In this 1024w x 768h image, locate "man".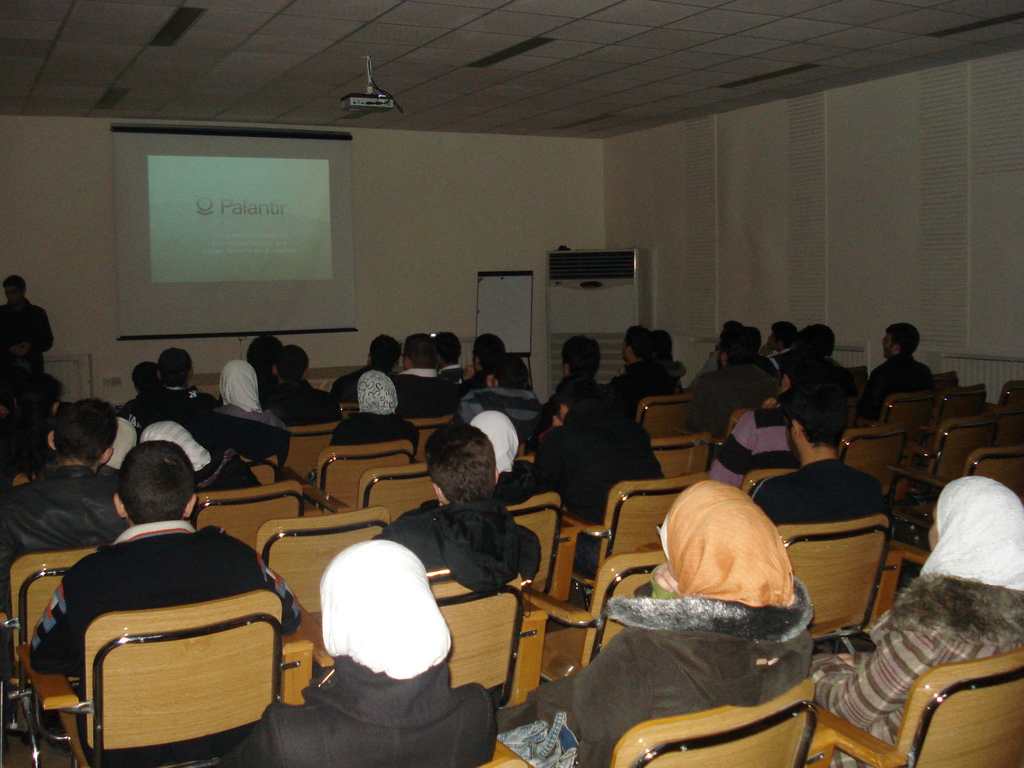
Bounding box: box(687, 317, 744, 392).
